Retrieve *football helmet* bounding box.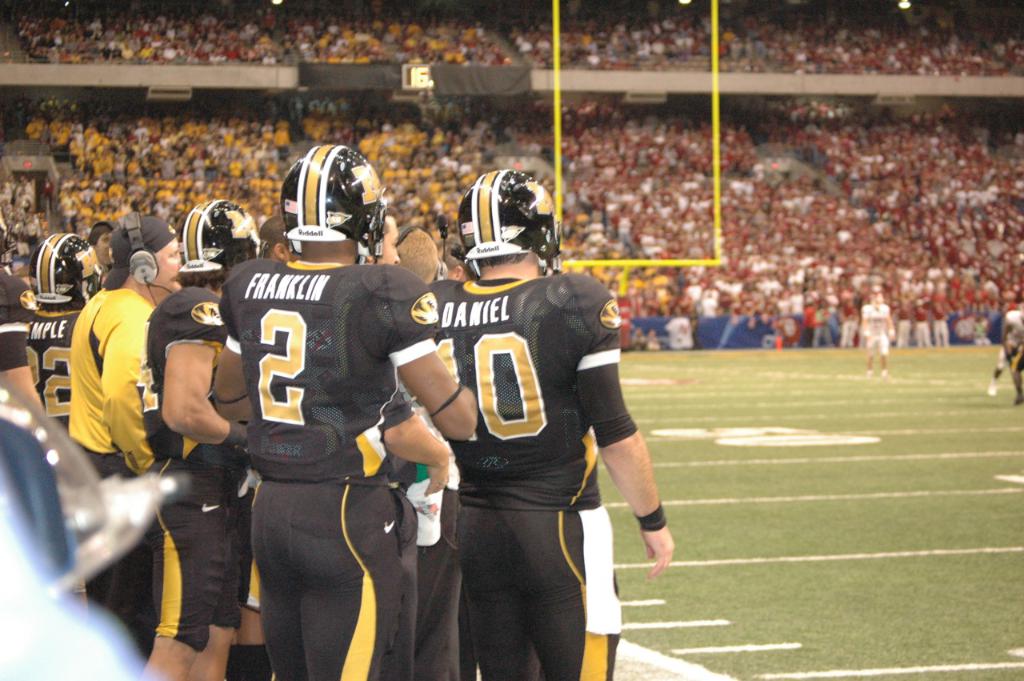
Bounding box: bbox=[173, 197, 260, 278].
